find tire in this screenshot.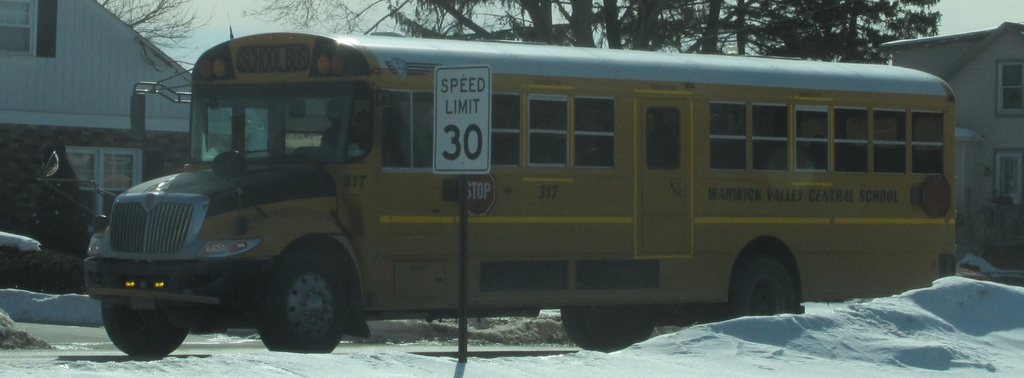
The bounding box for tire is [left=561, top=305, right=630, bottom=351].
